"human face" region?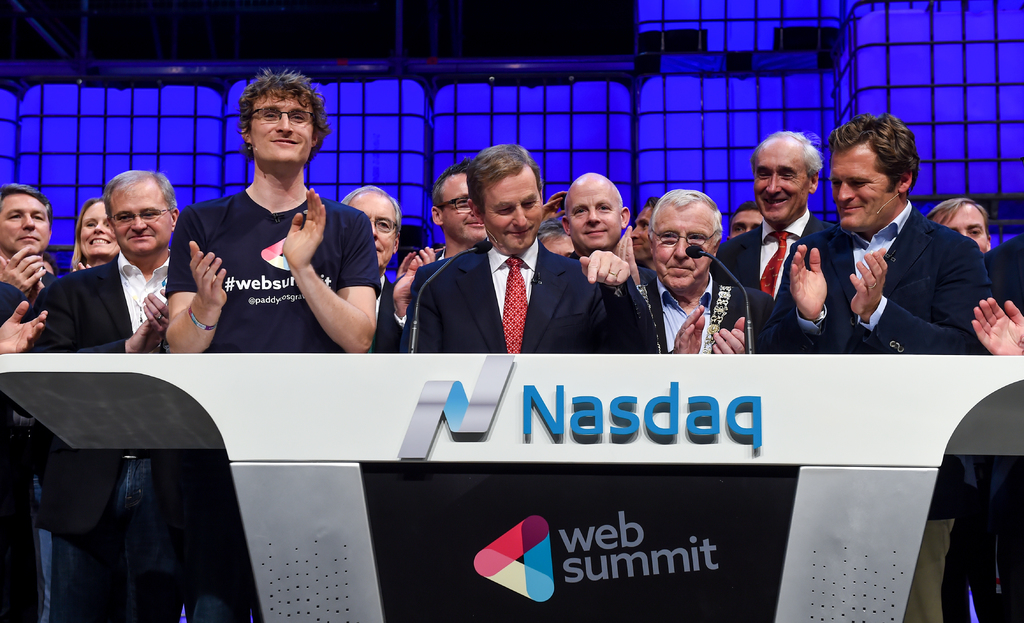
{"x1": 435, "y1": 176, "x2": 489, "y2": 246}
